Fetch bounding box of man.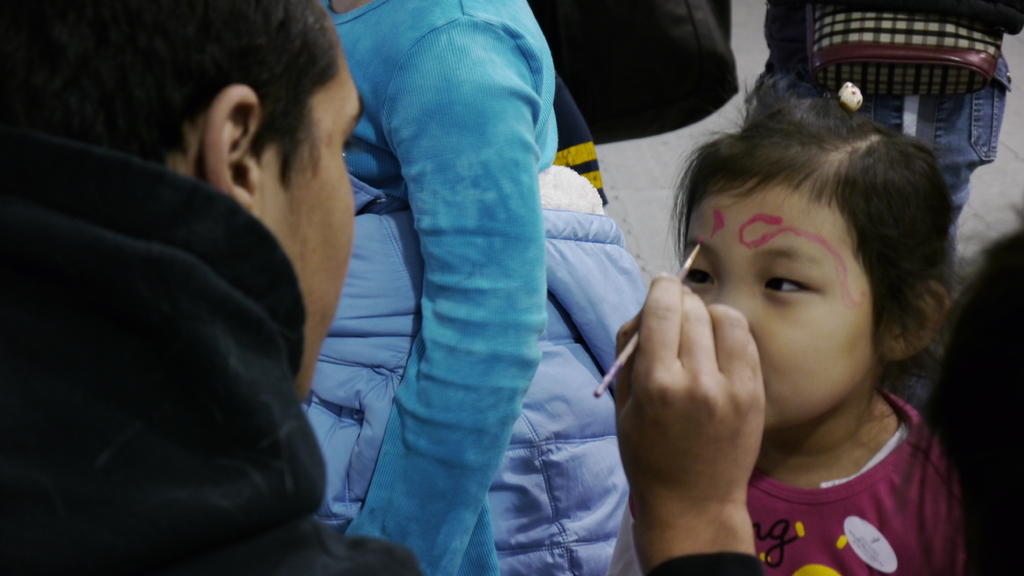
Bbox: {"left": 0, "top": 0, "right": 437, "bottom": 575}.
